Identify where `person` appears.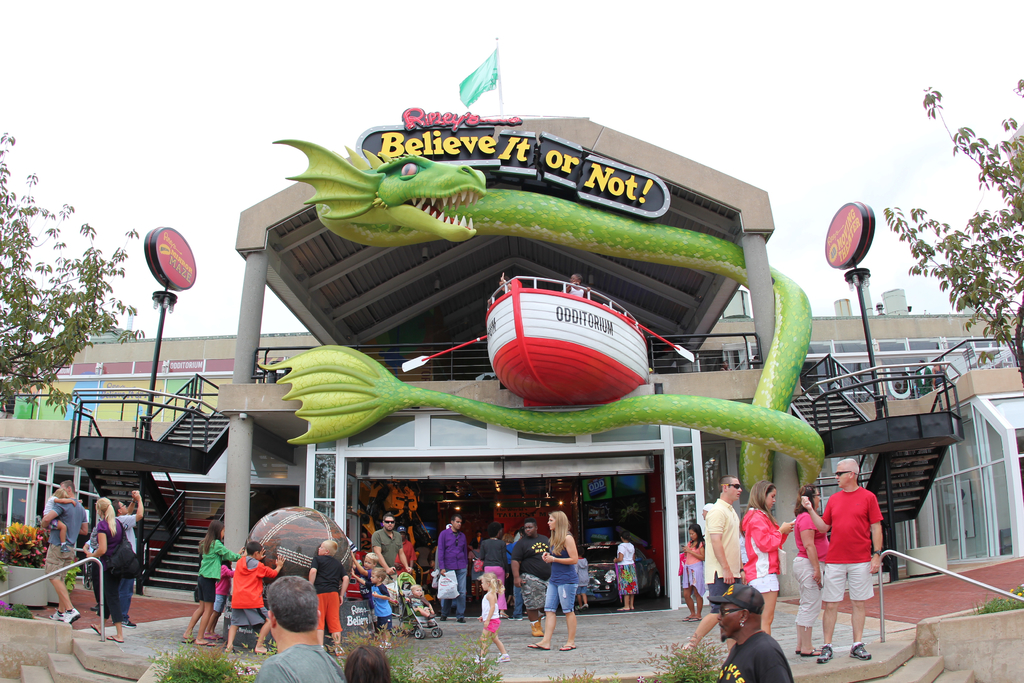
Appears at x1=910 y1=361 x2=934 y2=406.
